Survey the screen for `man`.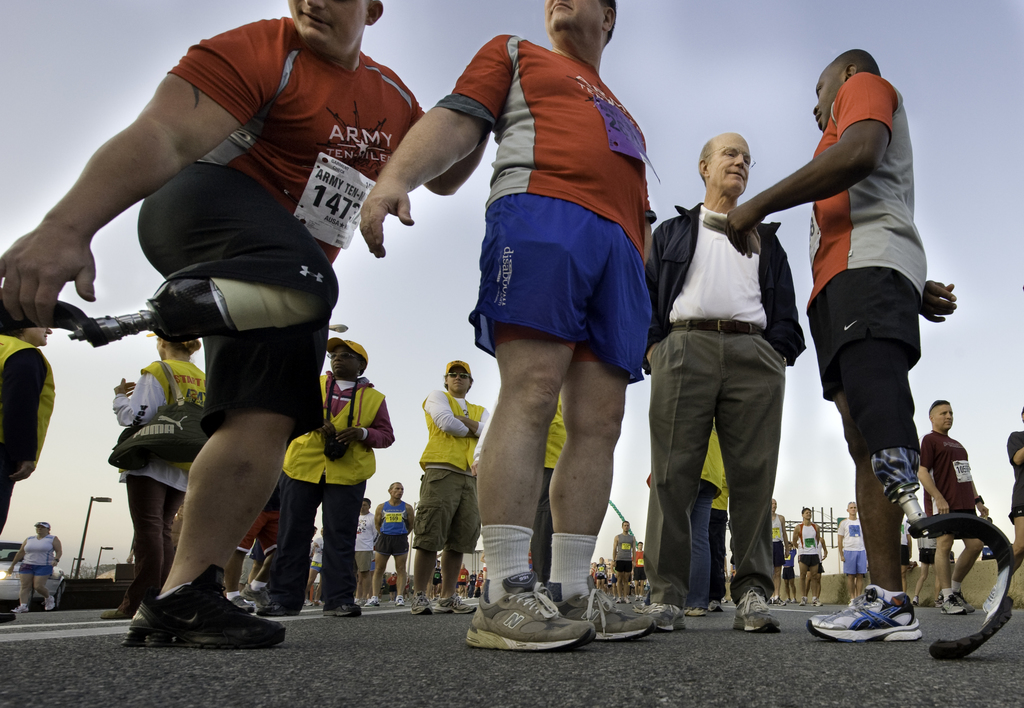
Survey found: 611/521/640/600.
